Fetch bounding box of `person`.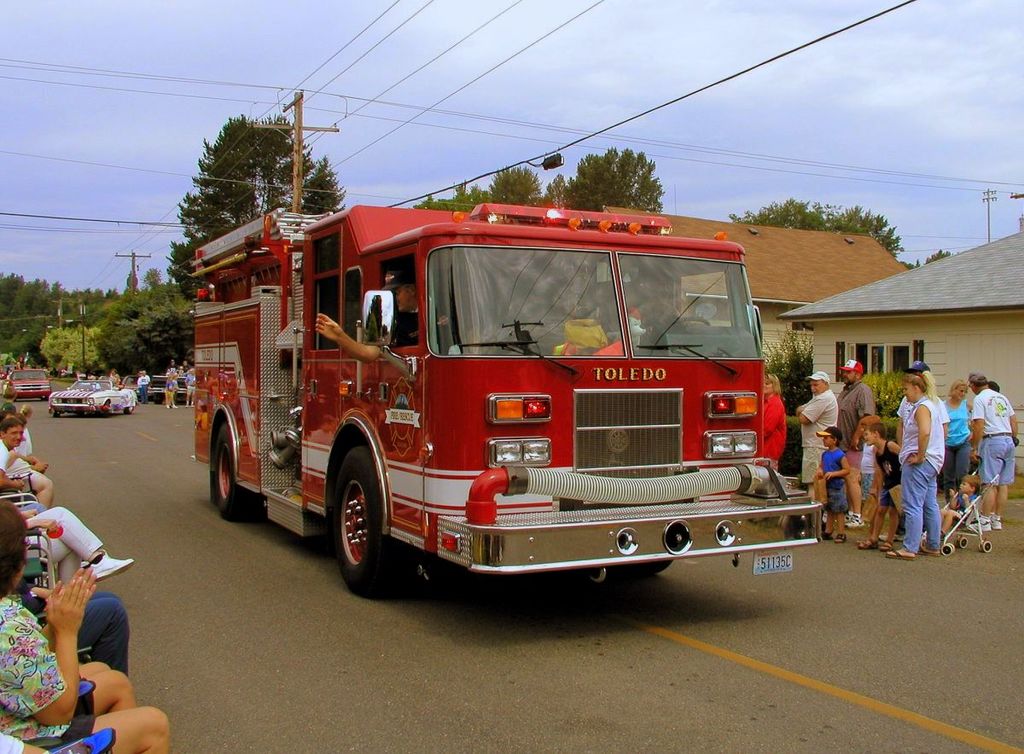
Bbox: box=[174, 368, 178, 397].
